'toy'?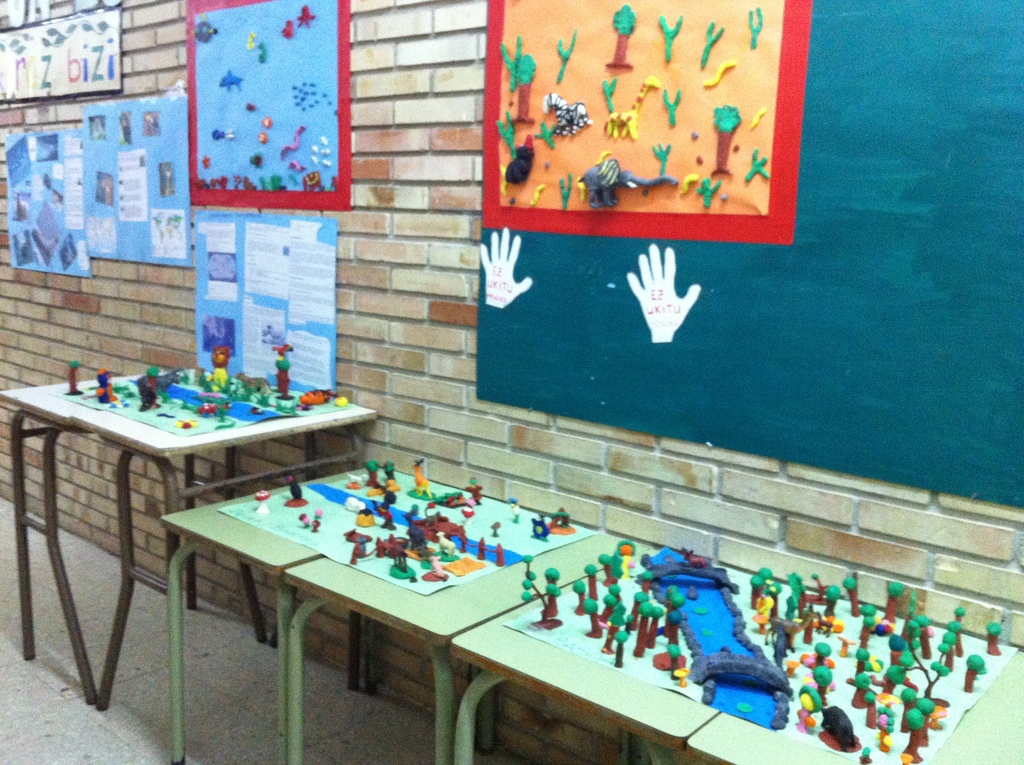
select_region(697, 17, 723, 72)
